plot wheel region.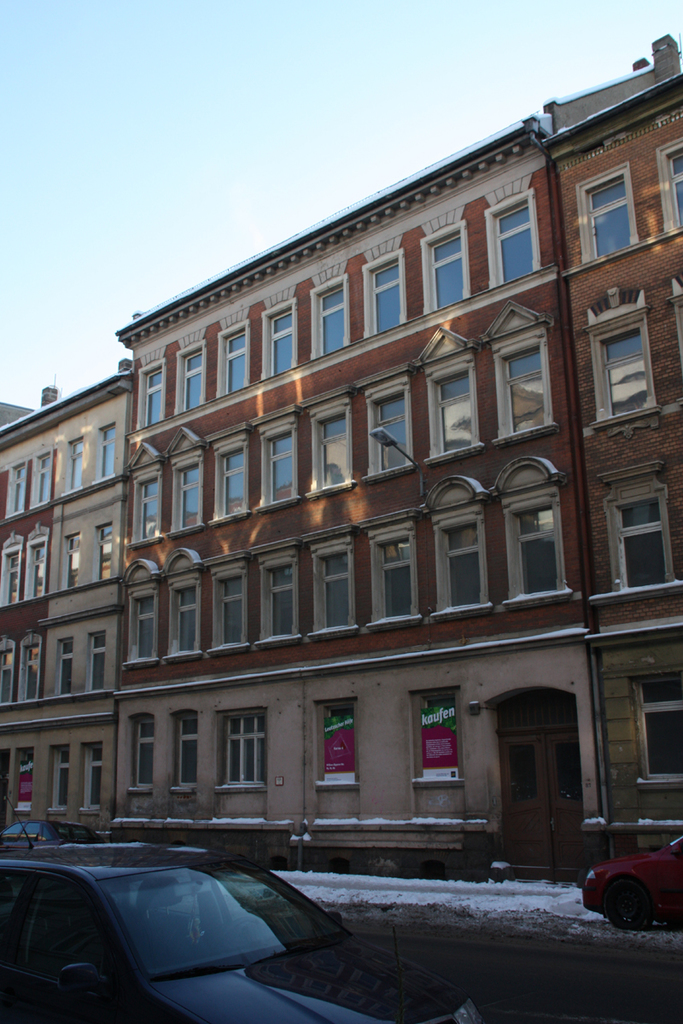
Plotted at (603,879,659,930).
